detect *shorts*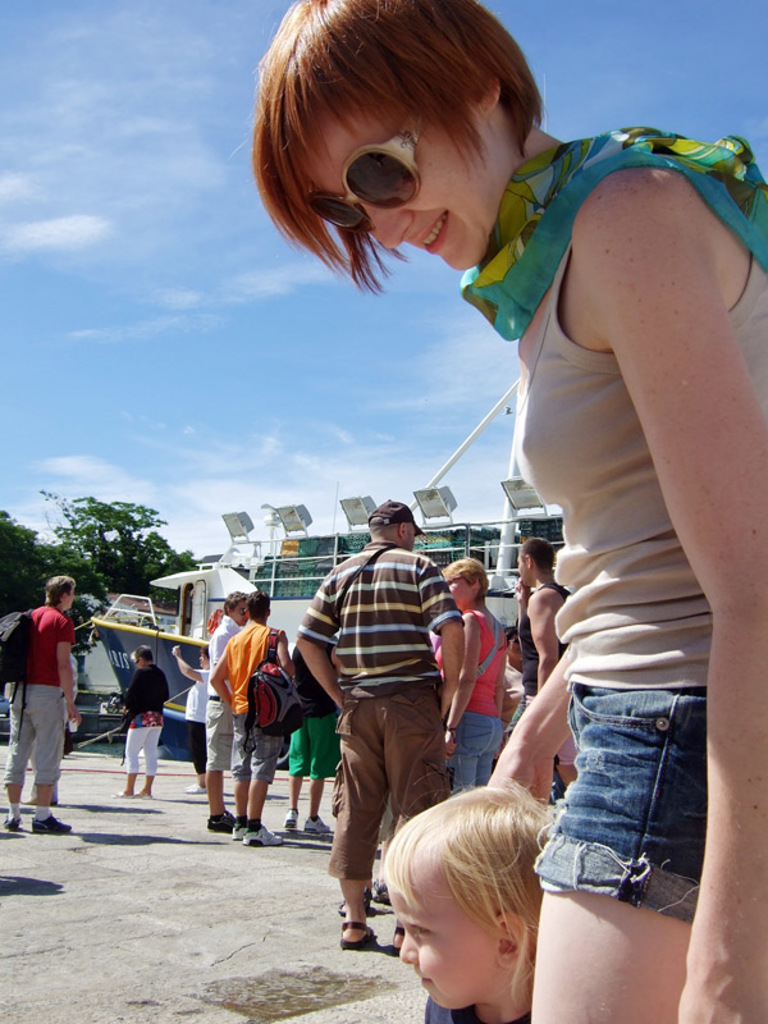
crop(122, 724, 165, 777)
